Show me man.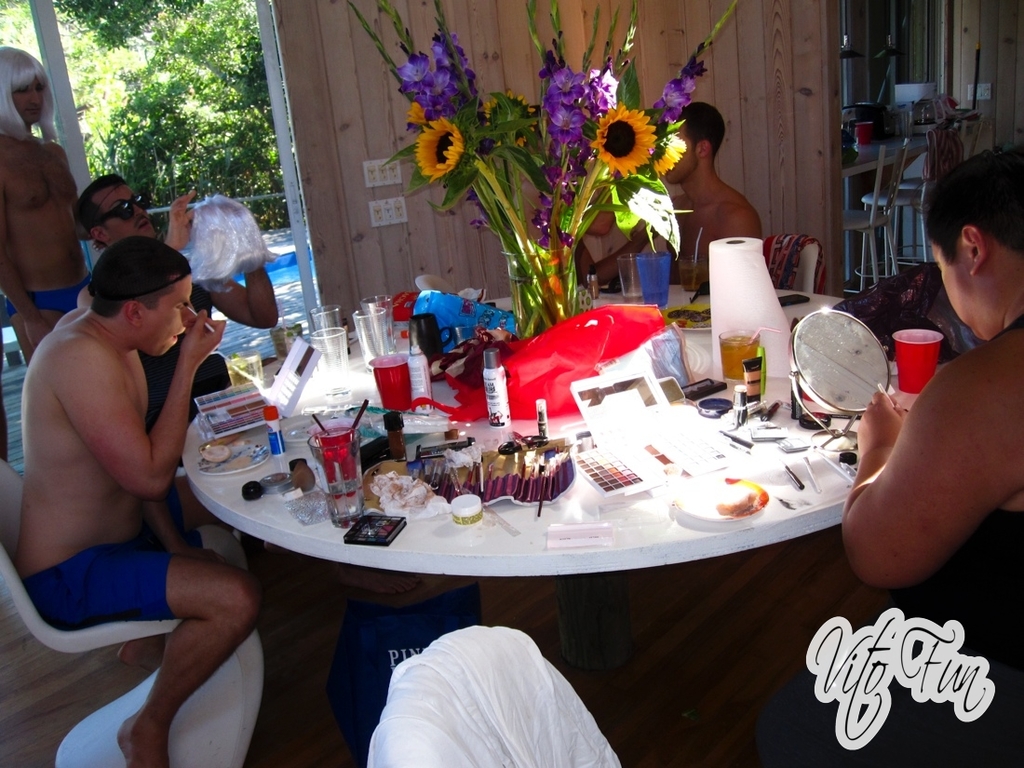
man is here: bbox=[0, 42, 88, 358].
